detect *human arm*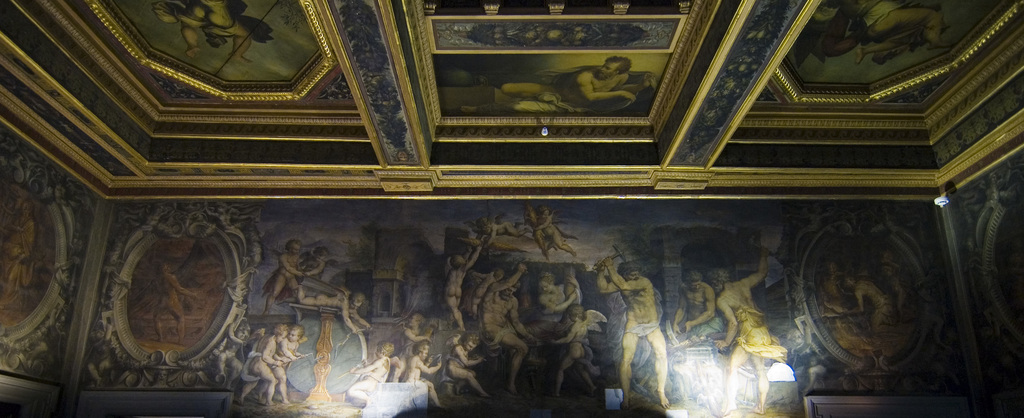
{"left": 407, "top": 326, "right": 431, "bottom": 343}
